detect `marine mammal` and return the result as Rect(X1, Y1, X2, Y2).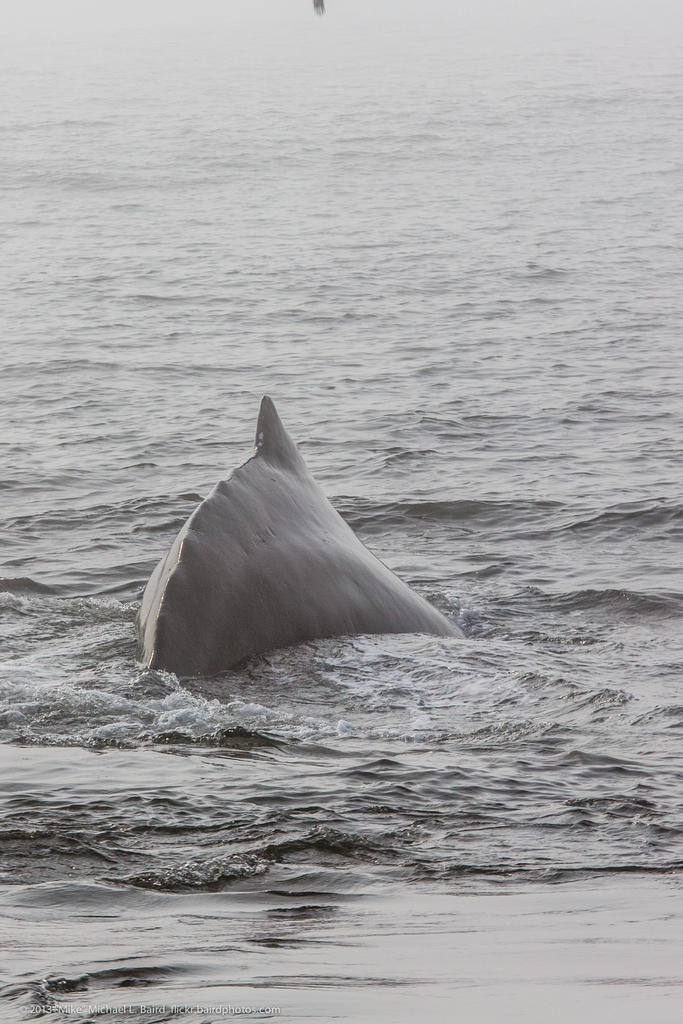
Rect(125, 383, 487, 688).
